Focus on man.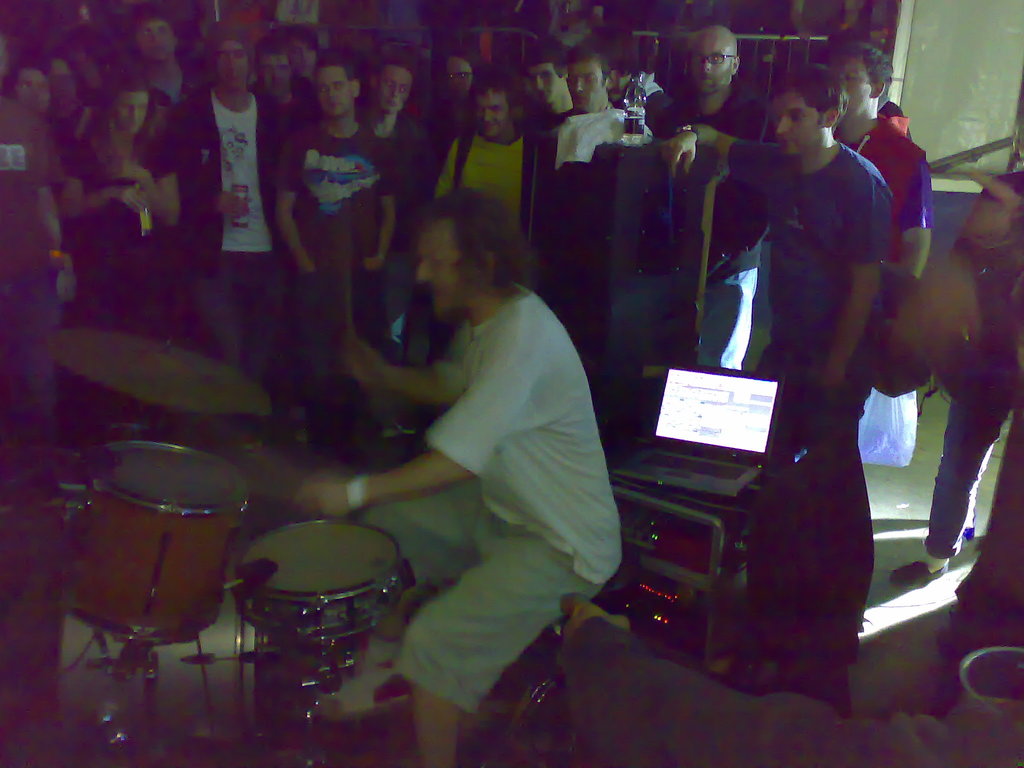
Focused at (669,56,895,686).
